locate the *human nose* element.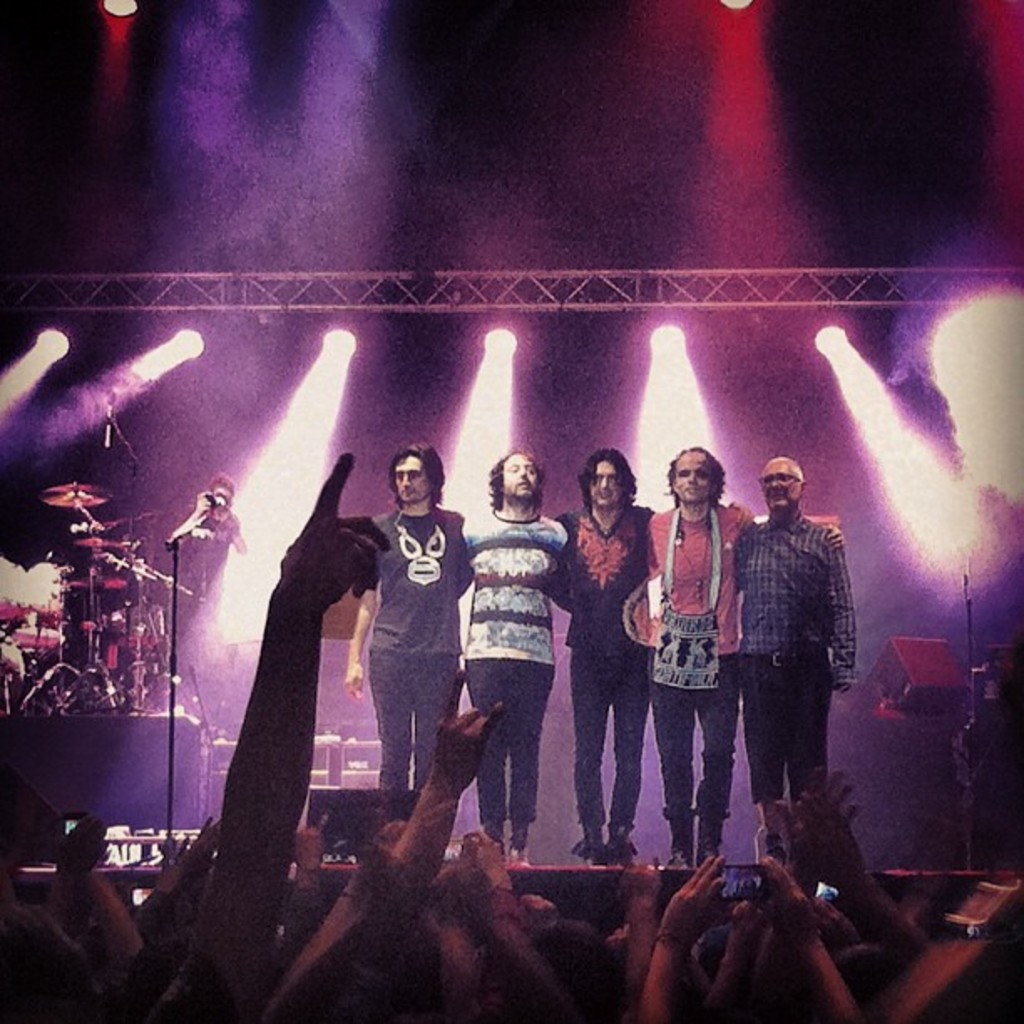
Element bbox: [left=520, top=467, right=527, bottom=479].
